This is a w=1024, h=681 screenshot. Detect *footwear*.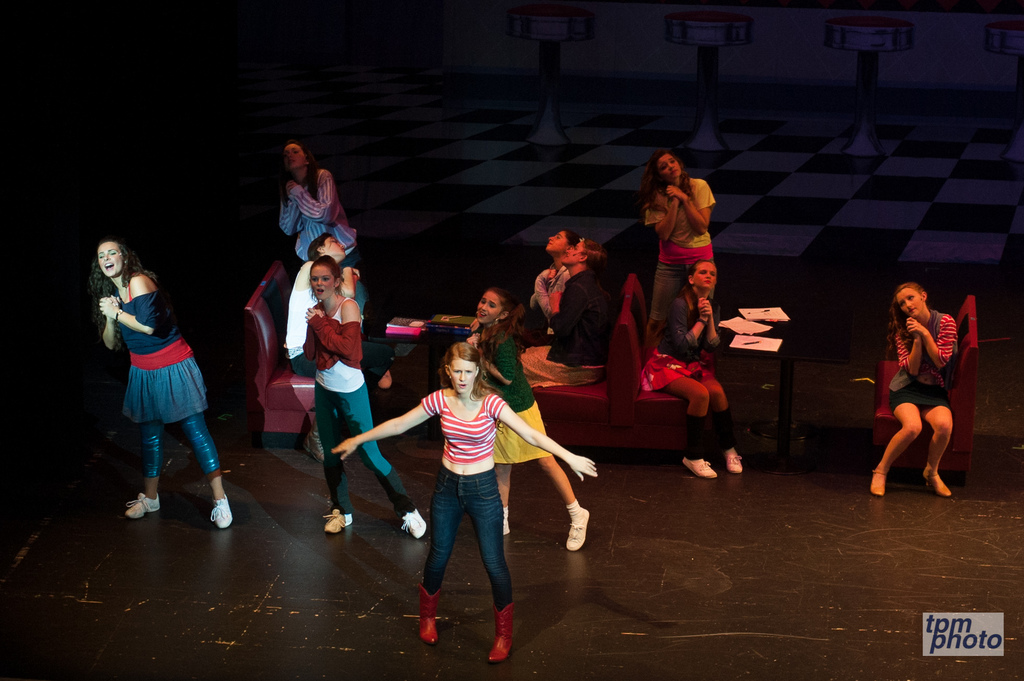
[680, 458, 714, 481].
